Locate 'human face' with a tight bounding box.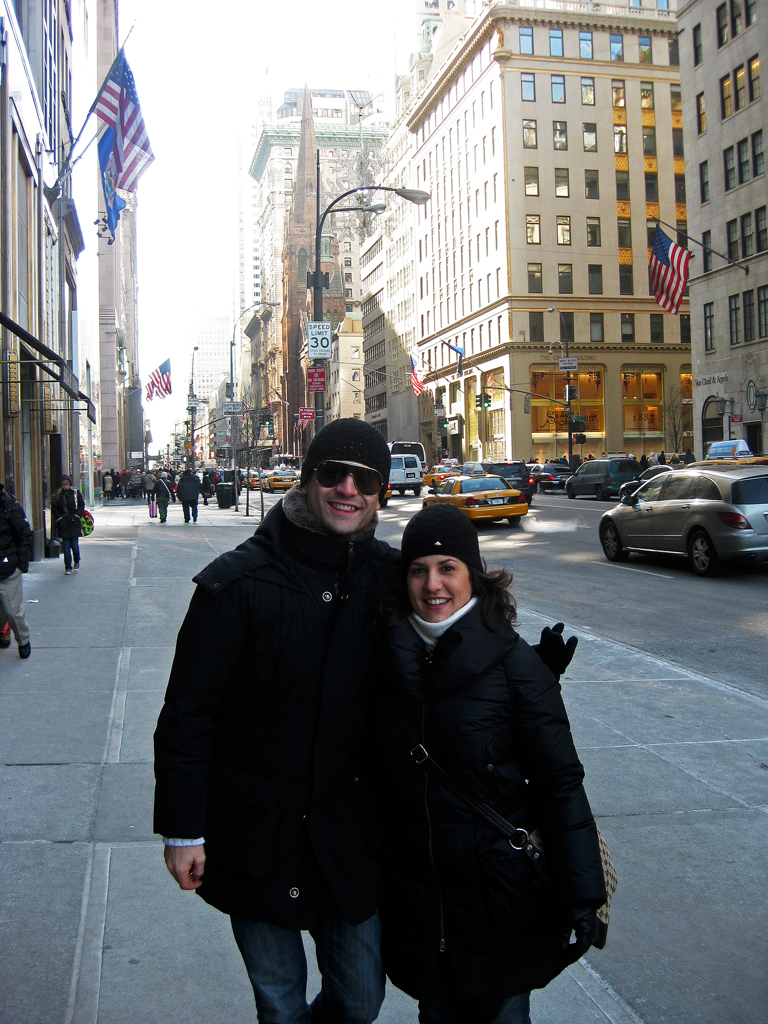
x1=312 y1=458 x2=378 y2=533.
